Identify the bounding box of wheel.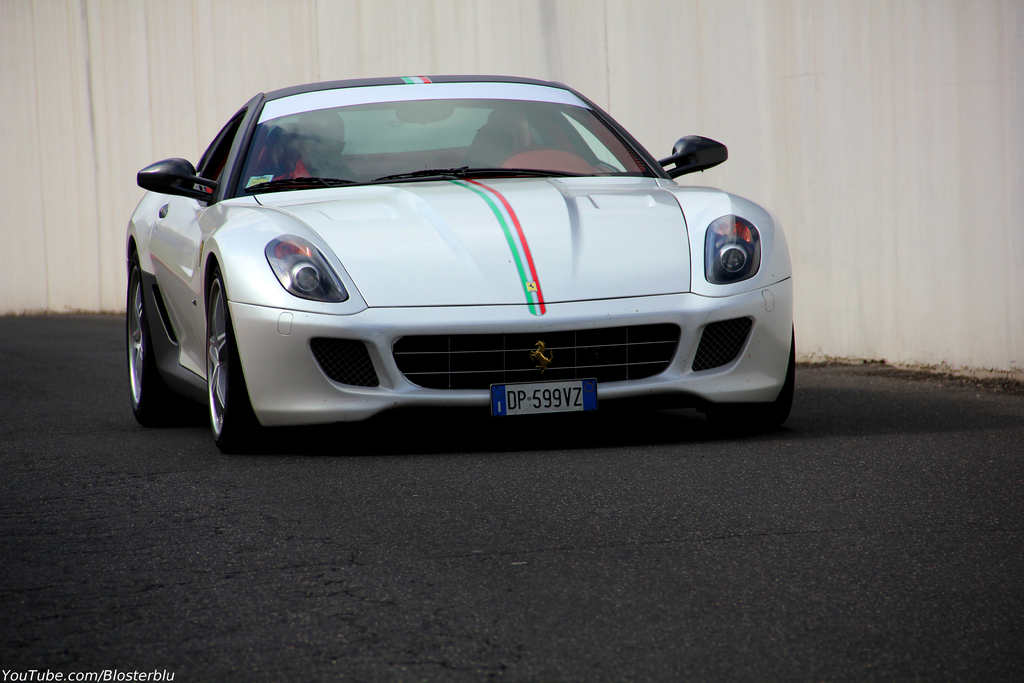
bbox=[124, 258, 181, 425].
